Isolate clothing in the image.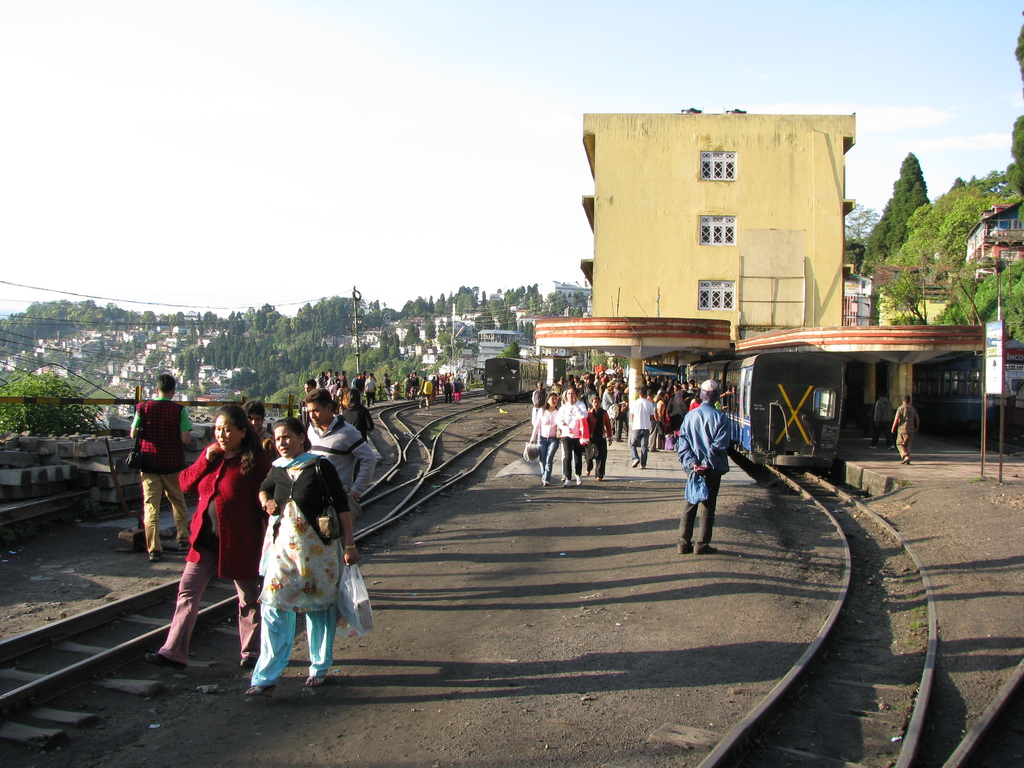
Isolated region: (156, 440, 270, 668).
